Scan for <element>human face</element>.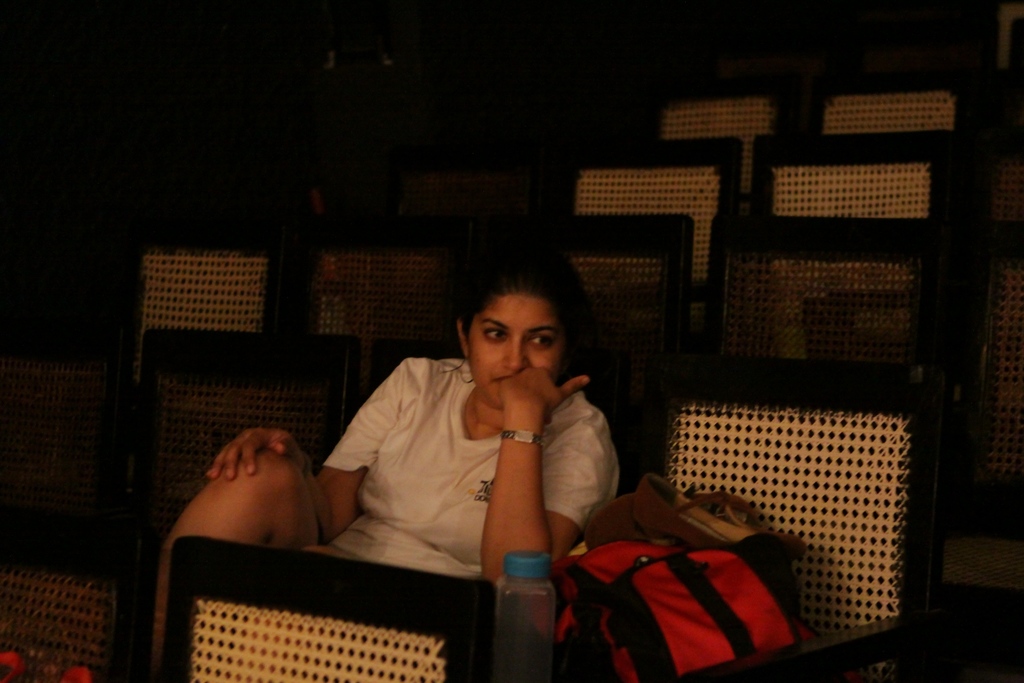
Scan result: {"left": 467, "top": 293, "right": 561, "bottom": 409}.
